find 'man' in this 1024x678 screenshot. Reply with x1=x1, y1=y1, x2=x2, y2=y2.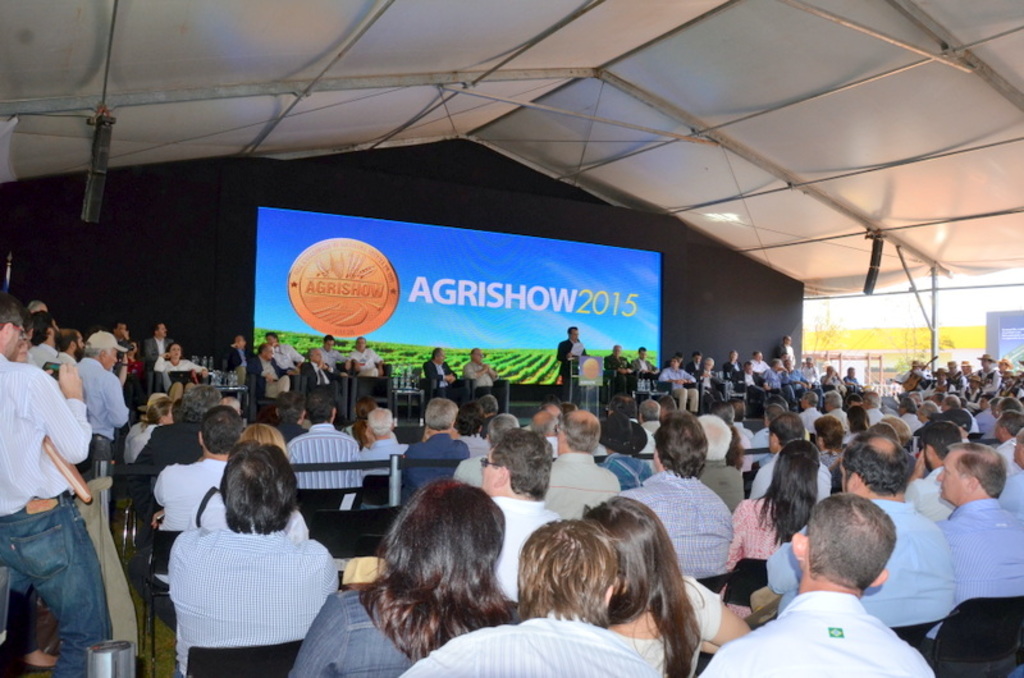
x1=131, y1=384, x2=221, y2=519.
